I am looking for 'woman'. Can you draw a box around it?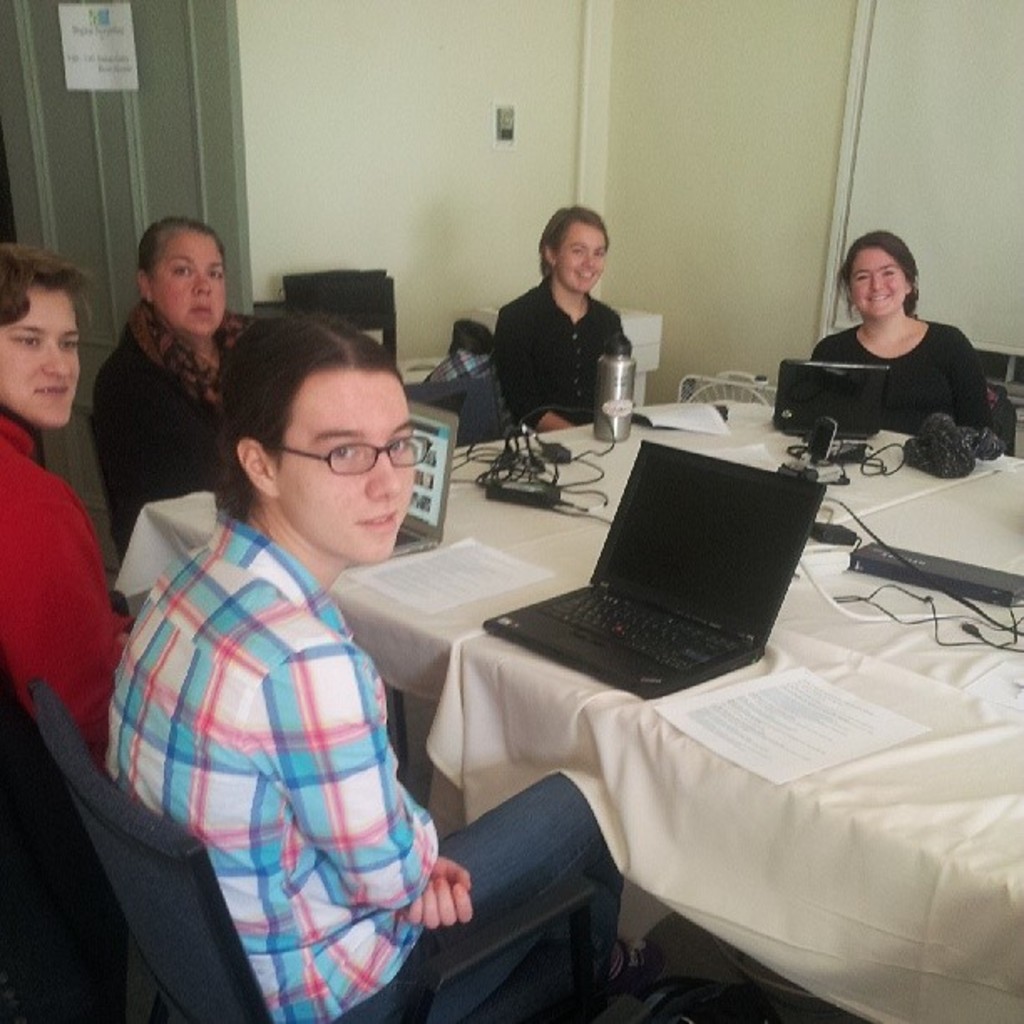
Sure, the bounding box is locate(800, 214, 992, 467).
